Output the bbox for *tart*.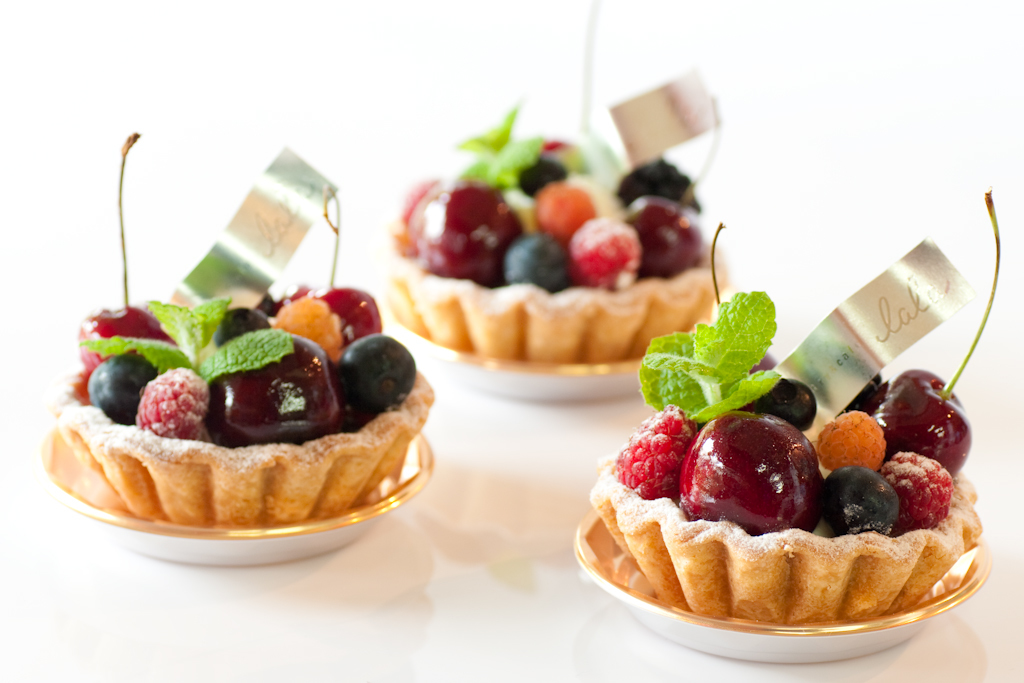
55/287/438/532.
